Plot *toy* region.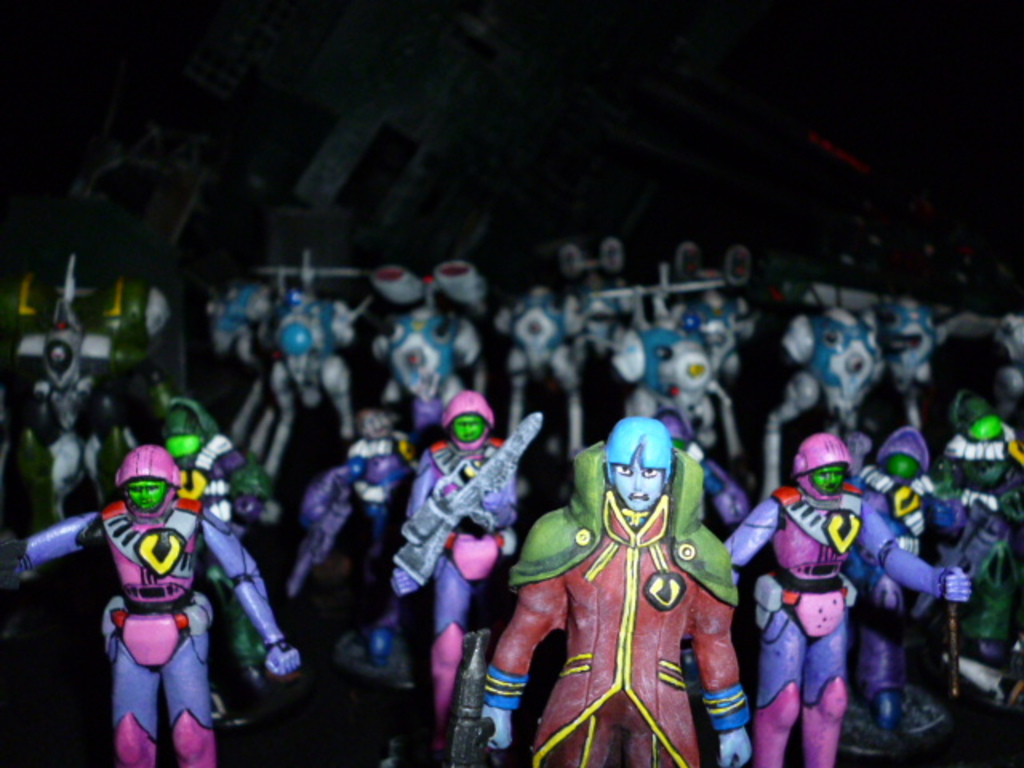
Plotted at [490,419,757,766].
